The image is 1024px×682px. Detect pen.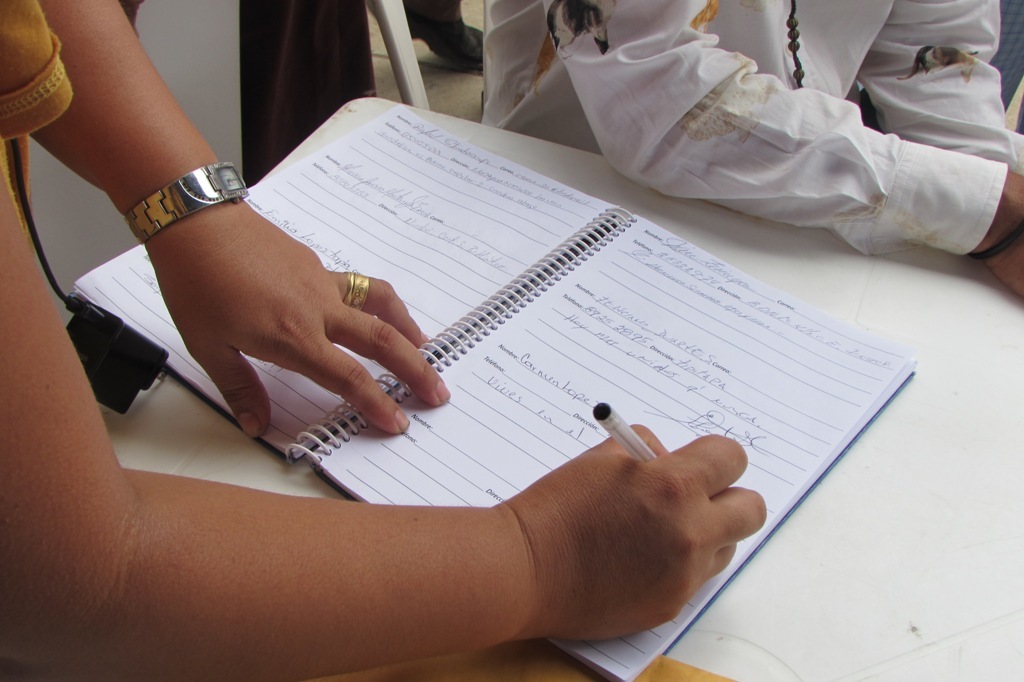
Detection: Rect(591, 400, 653, 462).
